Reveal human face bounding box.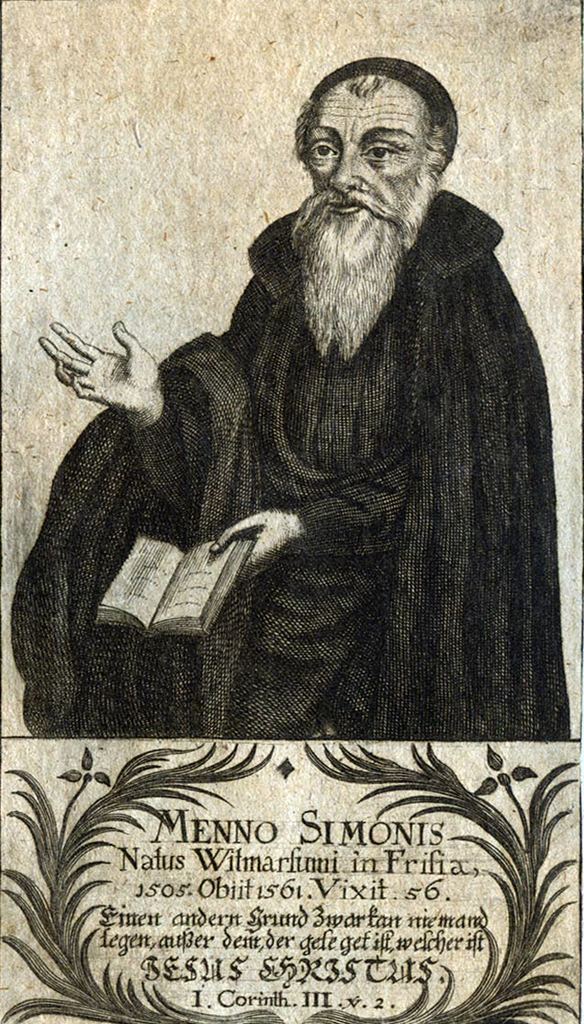
Revealed: [303,79,424,245].
